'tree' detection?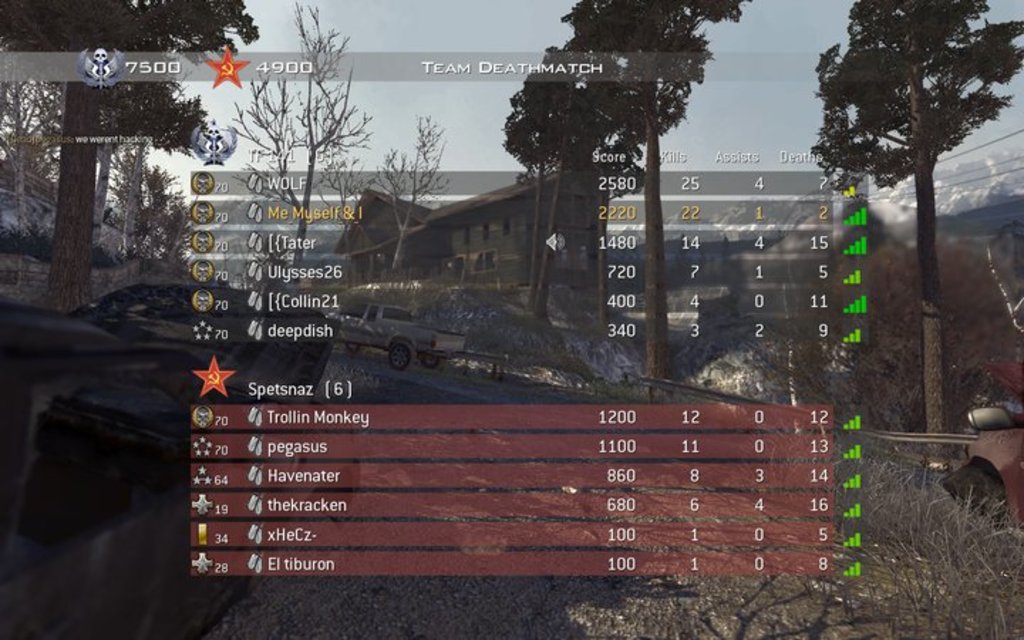
l=812, t=0, r=1023, b=476
